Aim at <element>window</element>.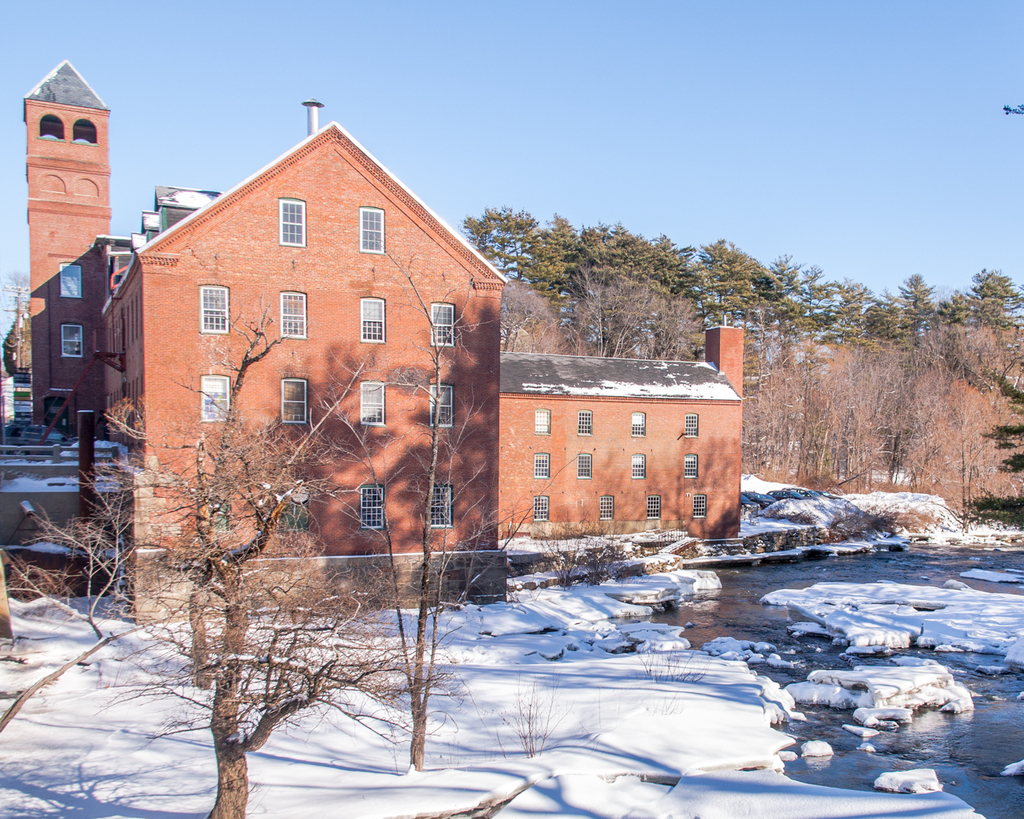
Aimed at [x1=693, y1=491, x2=704, y2=517].
